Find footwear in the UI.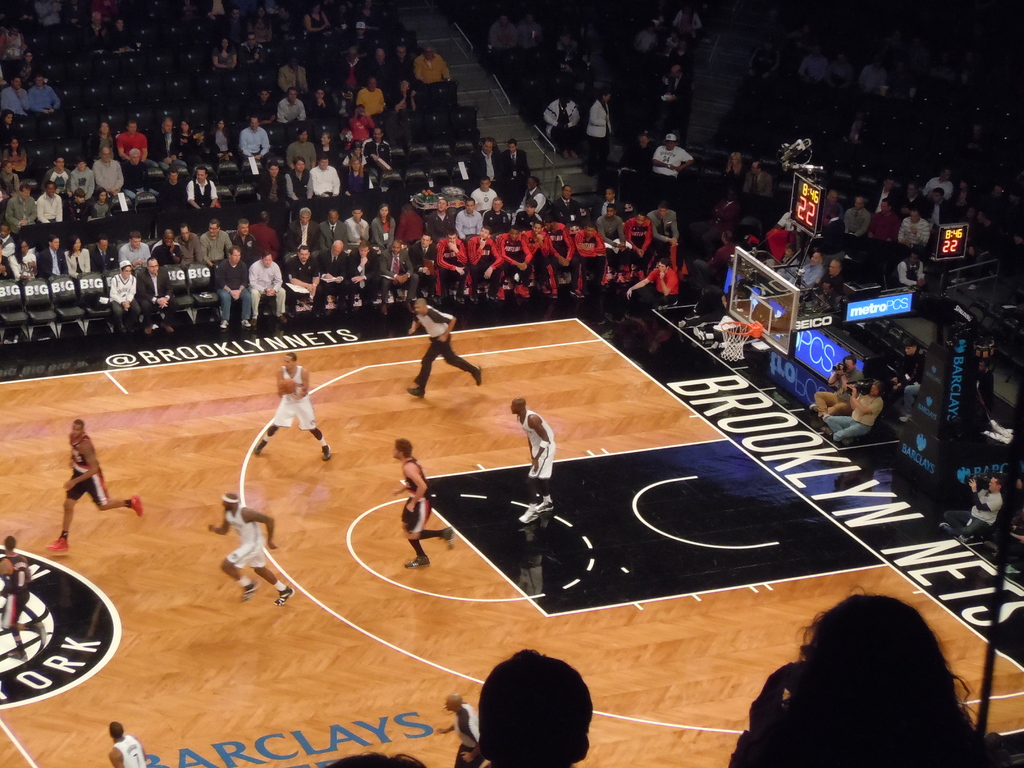
UI element at [x1=569, y1=285, x2=588, y2=297].
